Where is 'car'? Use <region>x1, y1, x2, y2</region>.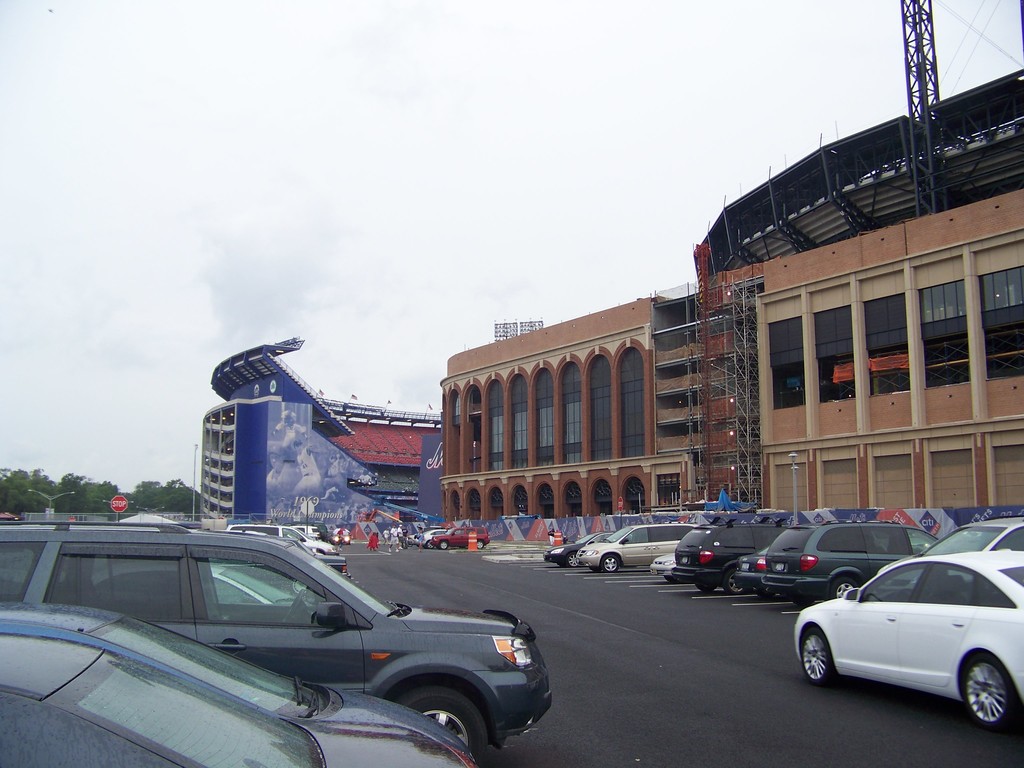
<region>429, 521, 491, 552</region>.
